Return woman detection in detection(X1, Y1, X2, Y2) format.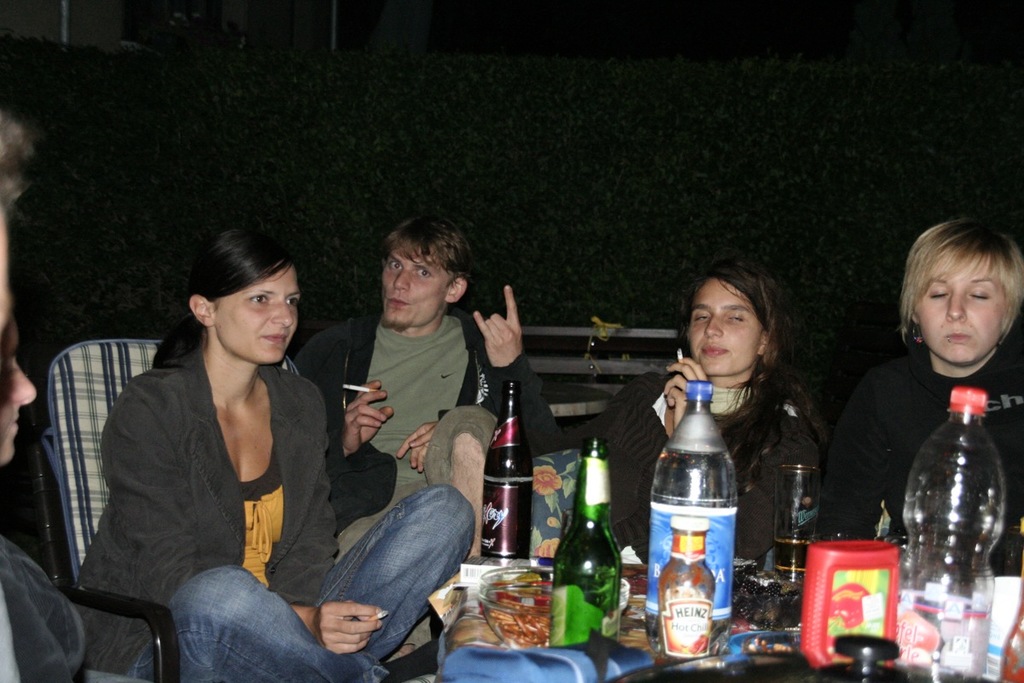
detection(58, 215, 487, 682).
